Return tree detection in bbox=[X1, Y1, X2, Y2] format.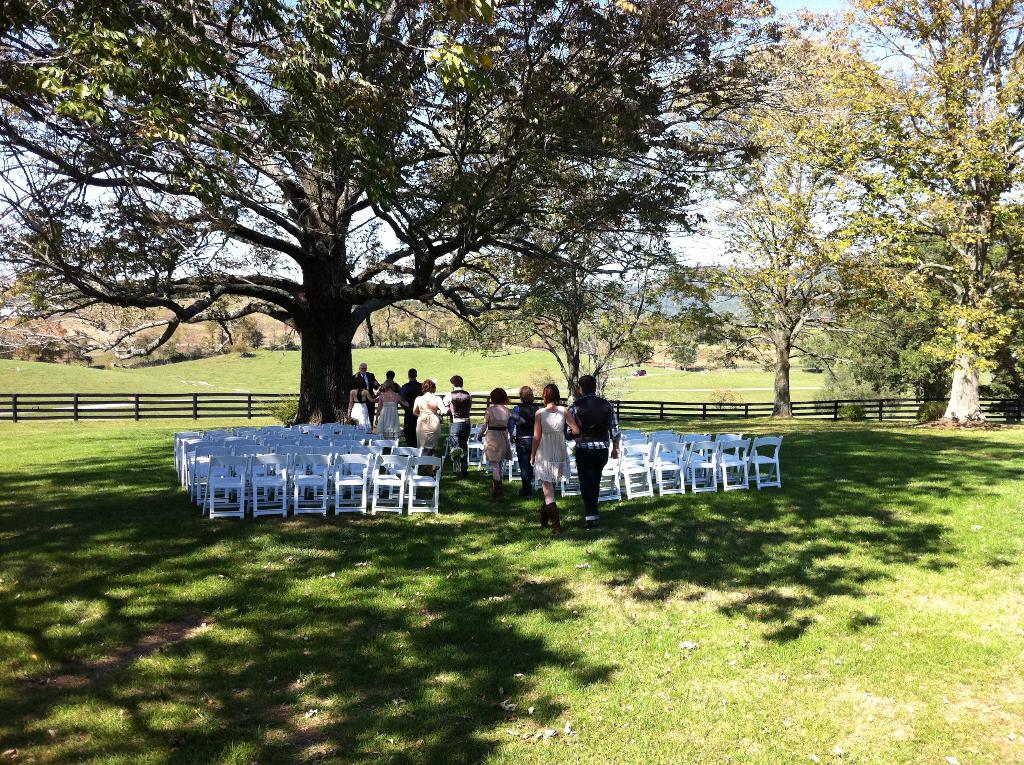
bbox=[705, 2, 1023, 446].
